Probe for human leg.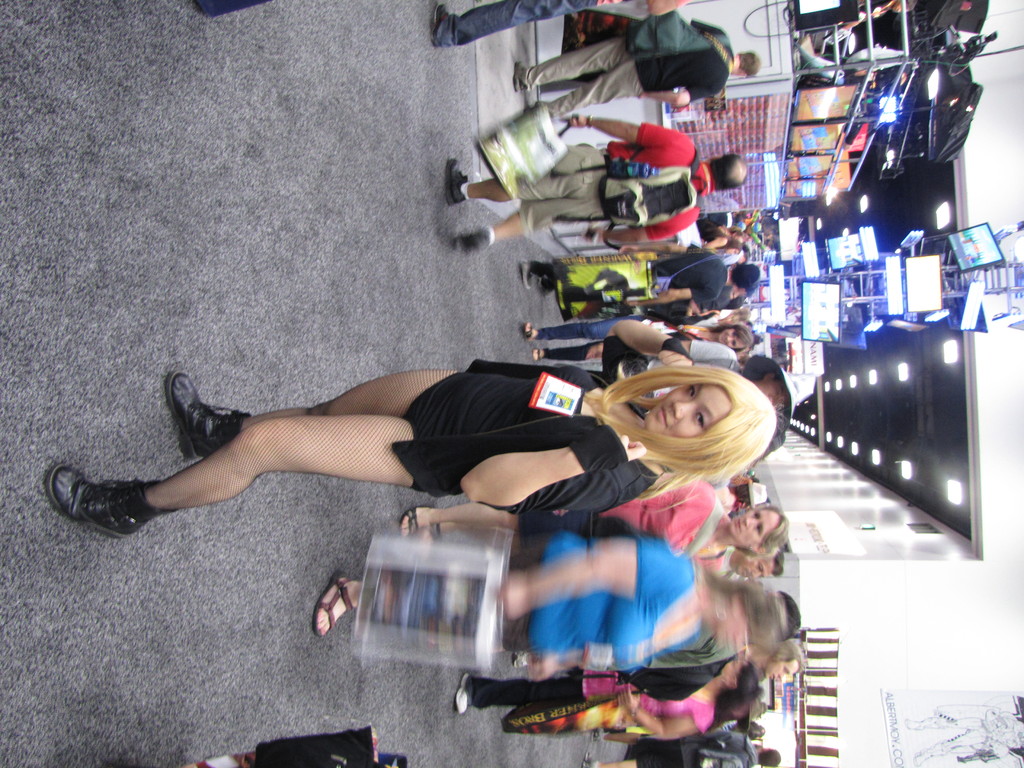
Probe result: [left=513, top=31, right=630, bottom=86].
